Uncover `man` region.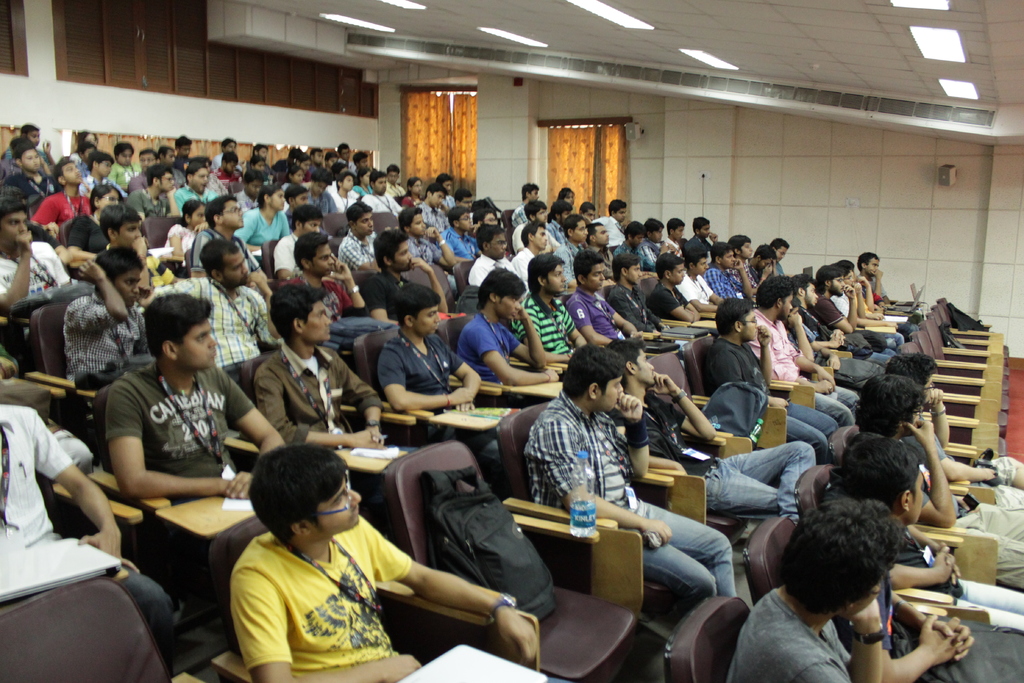
Uncovered: [514, 222, 552, 287].
